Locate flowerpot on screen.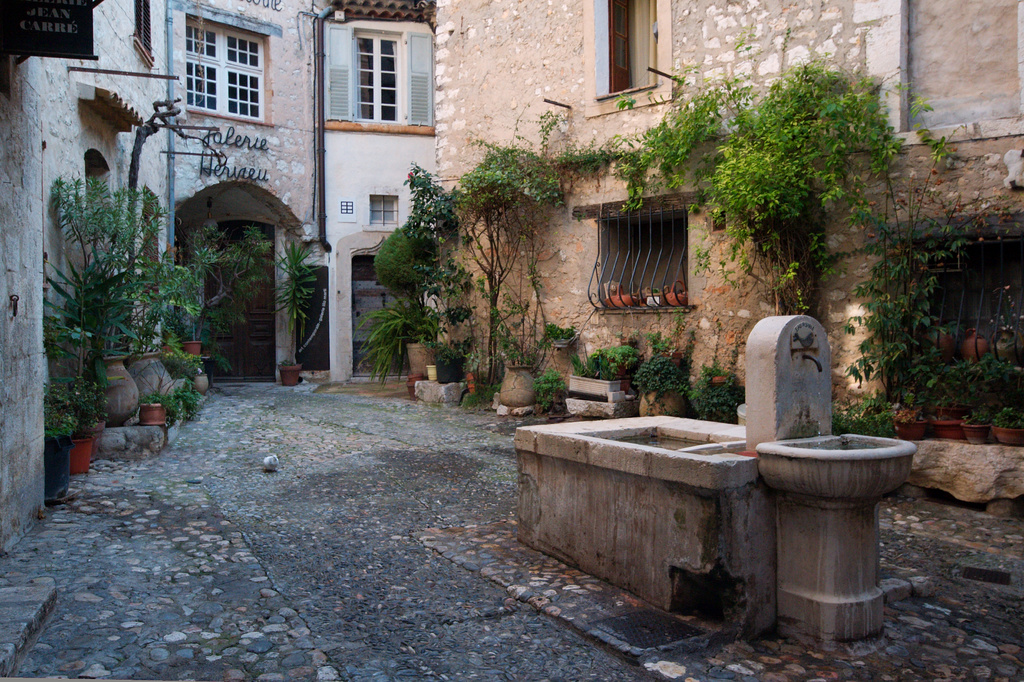
On screen at bbox=[183, 344, 200, 349].
